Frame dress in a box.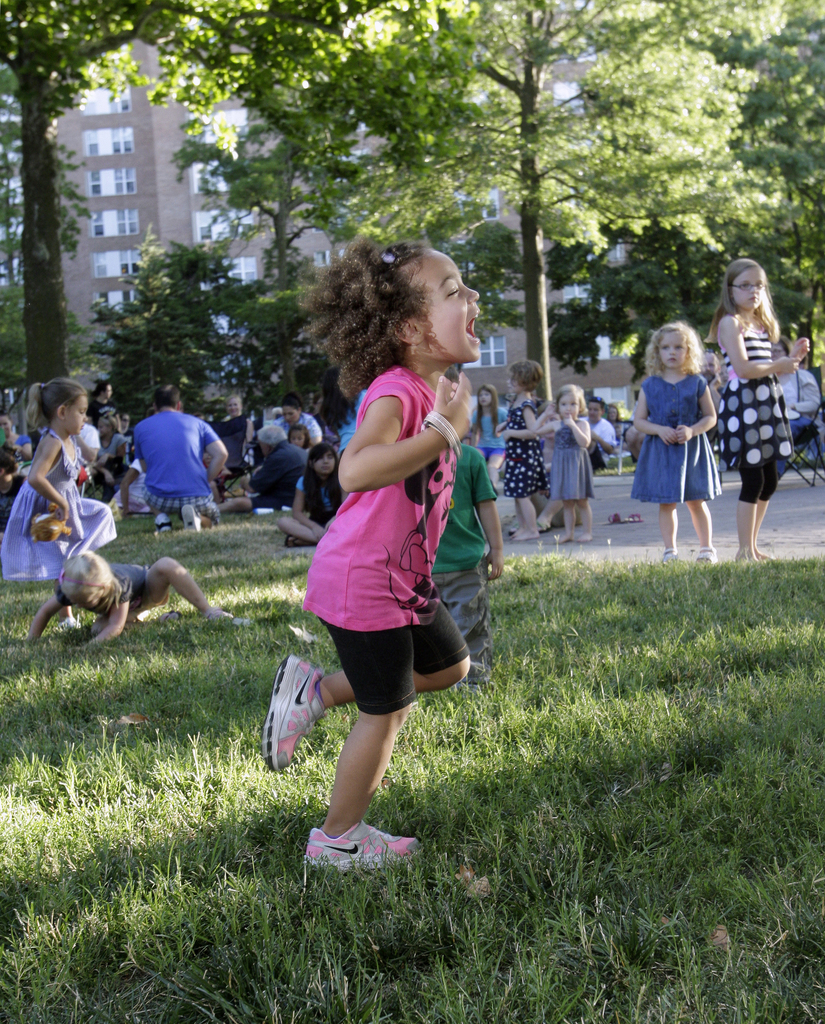
box=[0, 427, 122, 578].
